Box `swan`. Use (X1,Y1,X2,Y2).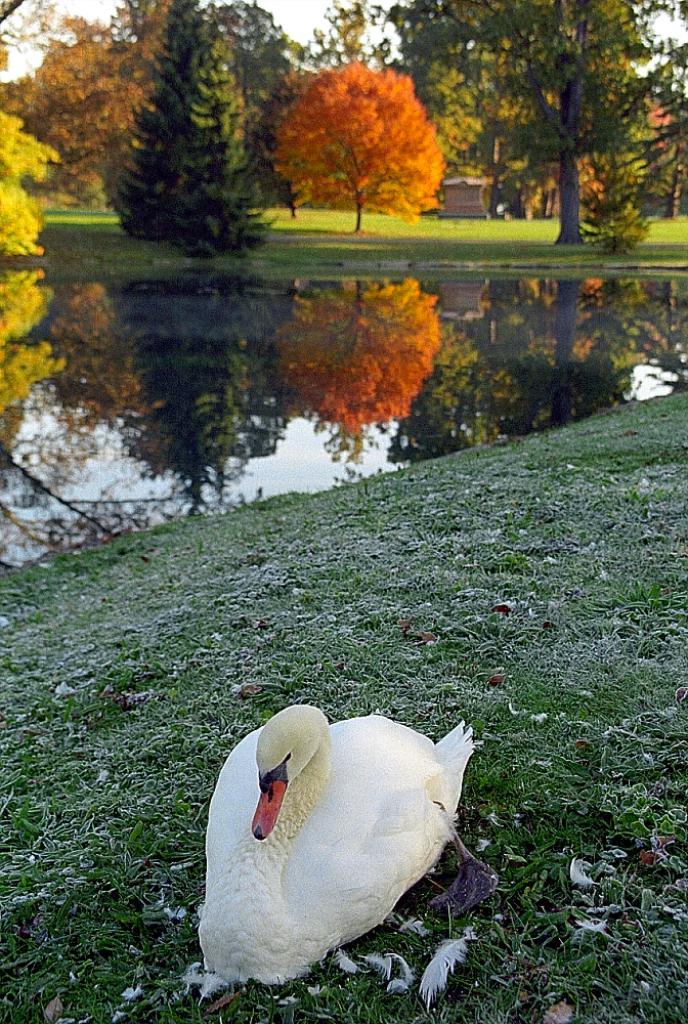
(184,715,489,979).
